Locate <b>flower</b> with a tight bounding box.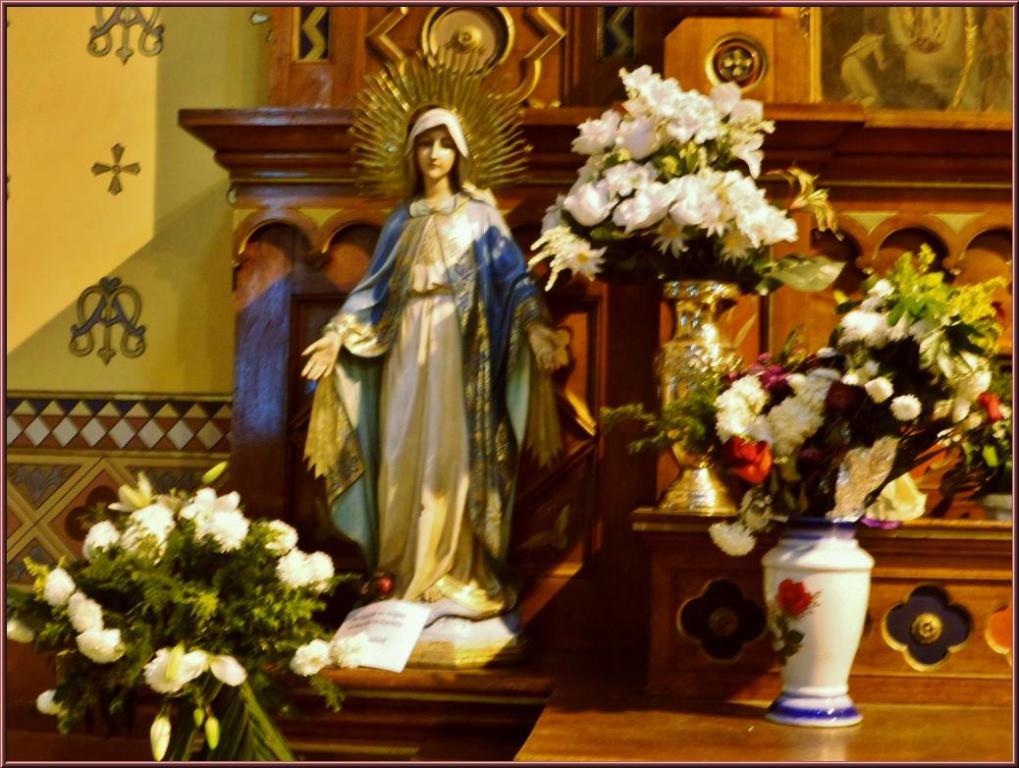
<box>137,643,205,699</box>.
